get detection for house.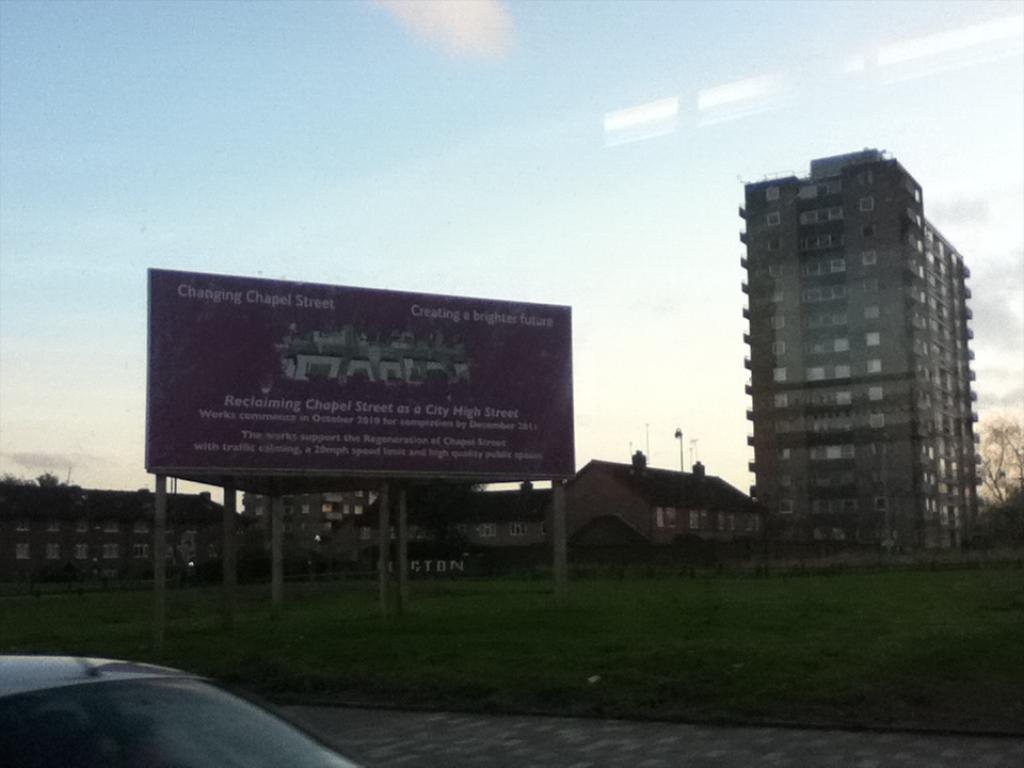
Detection: (x1=331, y1=476, x2=556, y2=571).
